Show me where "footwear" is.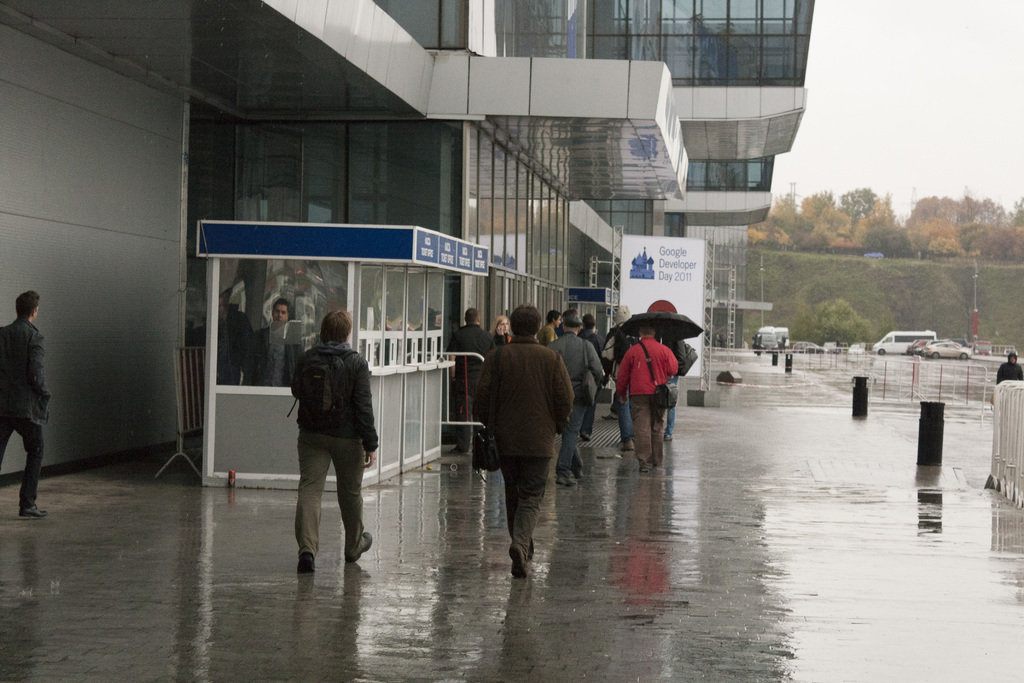
"footwear" is at 573:454:582:472.
